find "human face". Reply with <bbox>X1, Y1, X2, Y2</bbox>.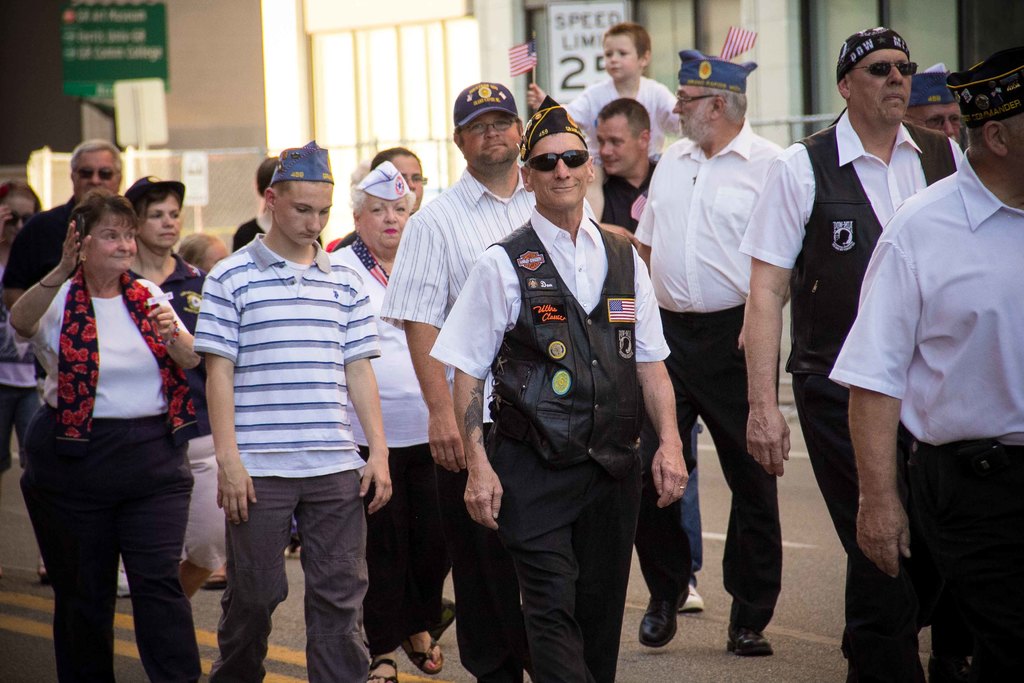
<bbox>360, 196, 409, 249</bbox>.
